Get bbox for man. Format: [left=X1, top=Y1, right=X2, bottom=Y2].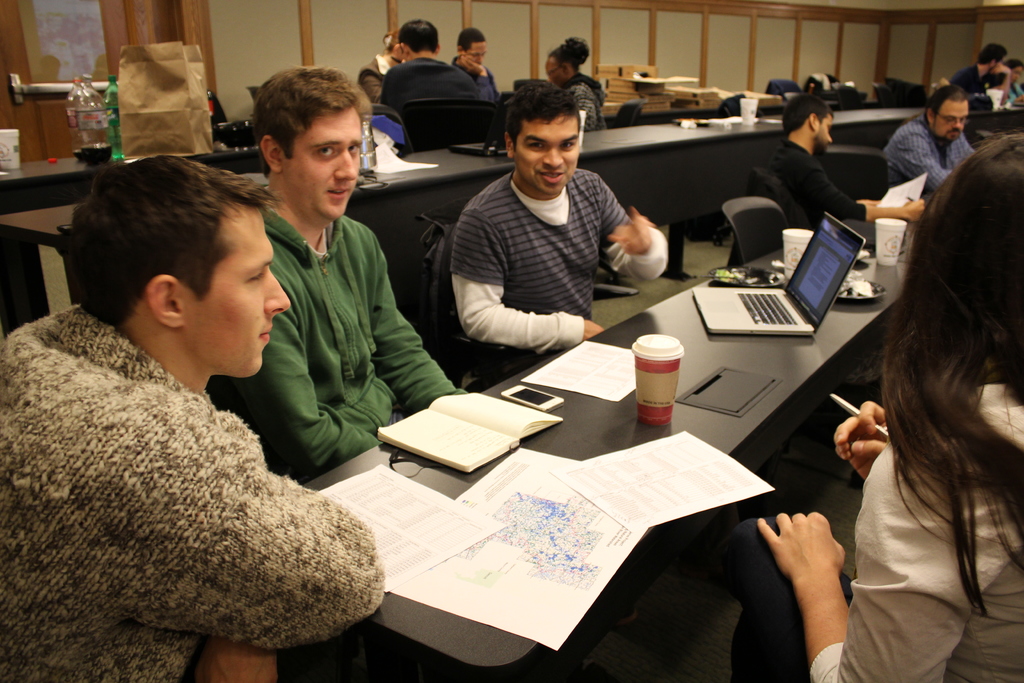
[left=0, top=156, right=381, bottom=682].
